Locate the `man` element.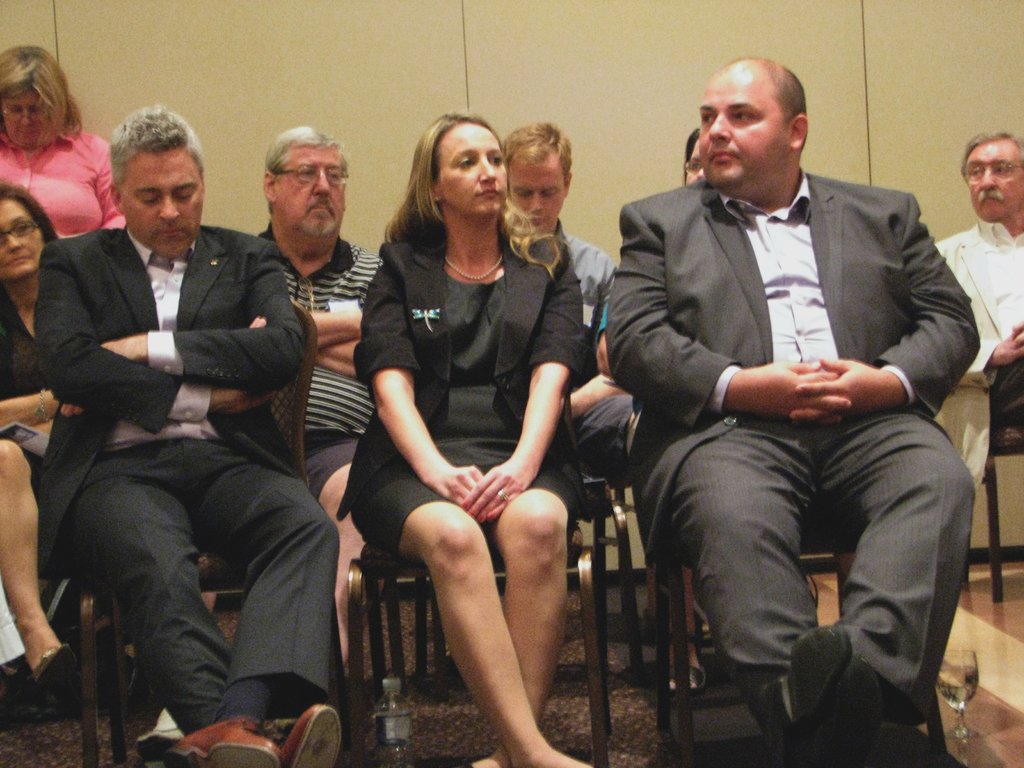
Element bbox: (left=36, top=109, right=344, bottom=767).
